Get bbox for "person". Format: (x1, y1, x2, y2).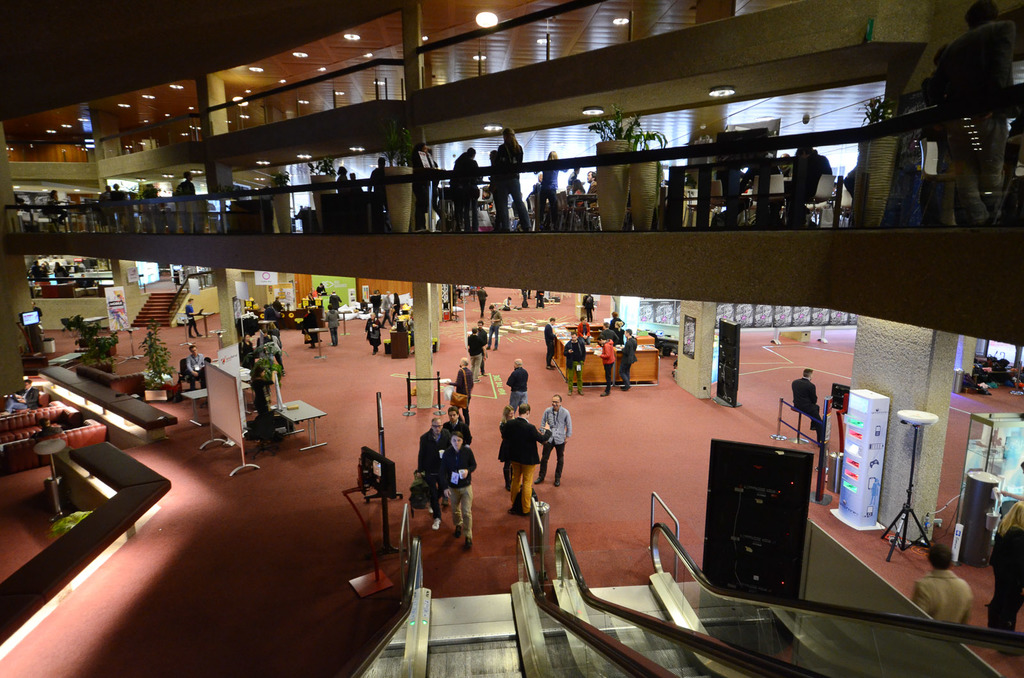
(504, 293, 512, 311).
